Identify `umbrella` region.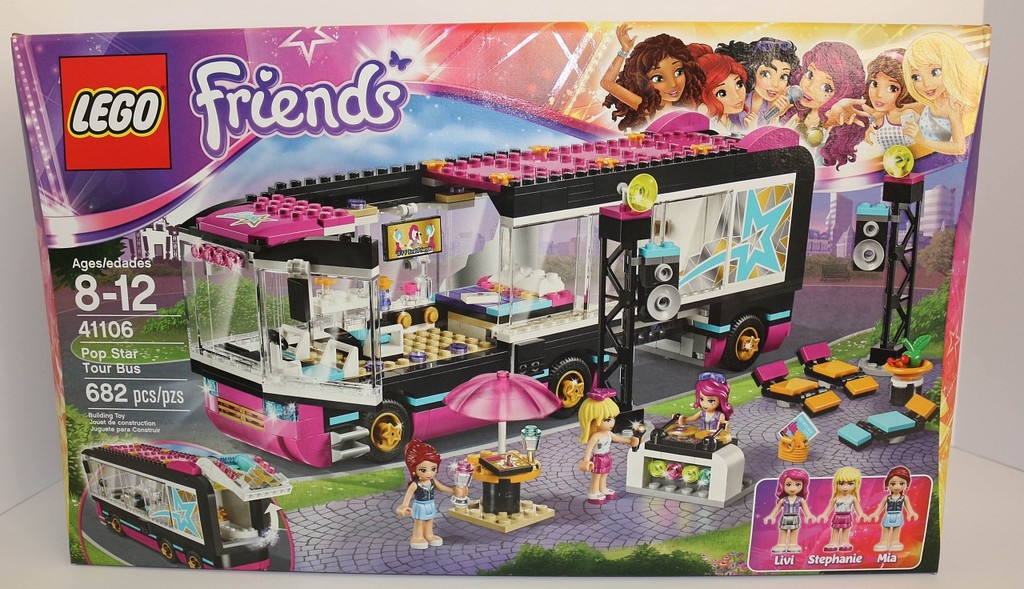
Region: <box>445,374,563,453</box>.
